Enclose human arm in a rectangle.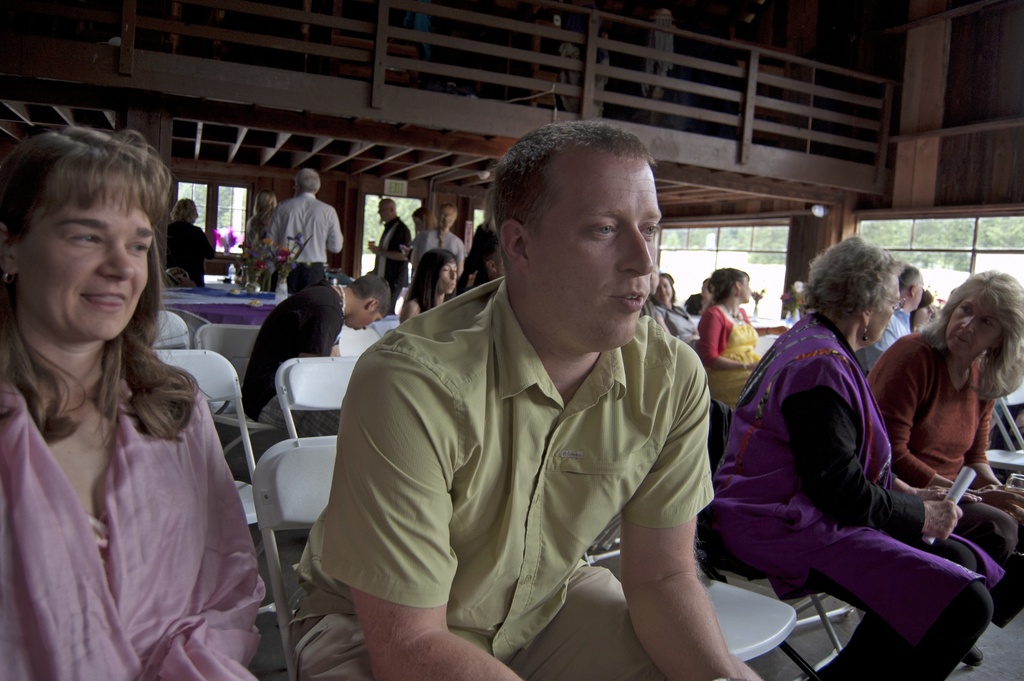
box=[397, 300, 424, 329].
